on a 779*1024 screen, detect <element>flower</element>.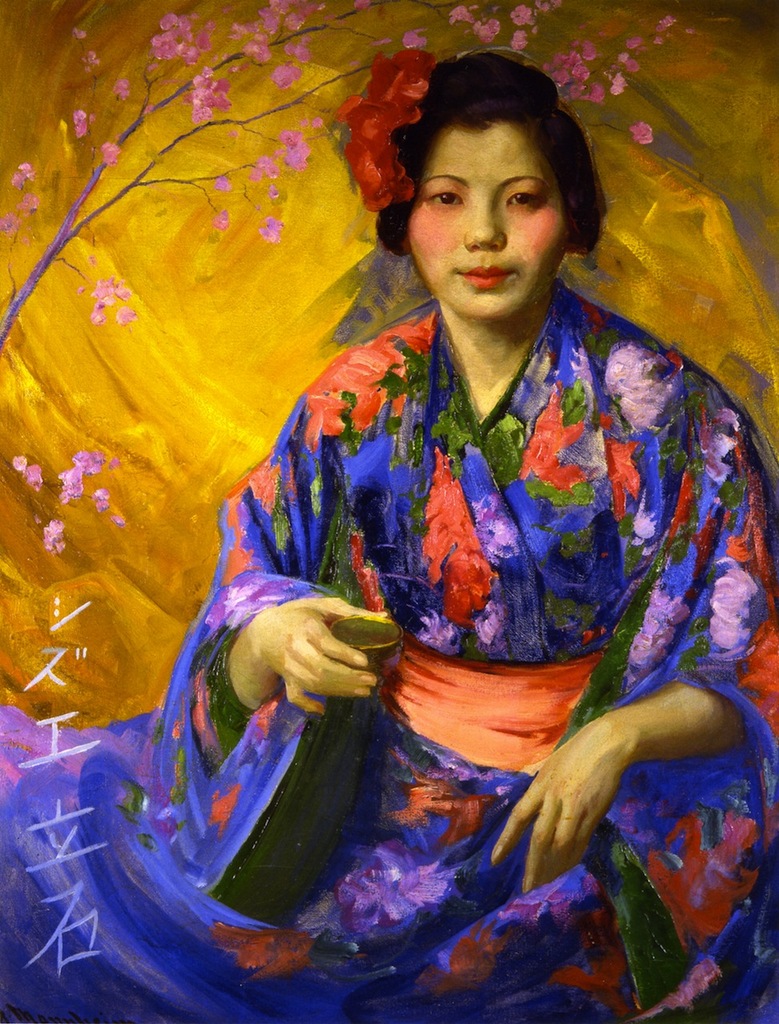
[338, 51, 441, 214].
